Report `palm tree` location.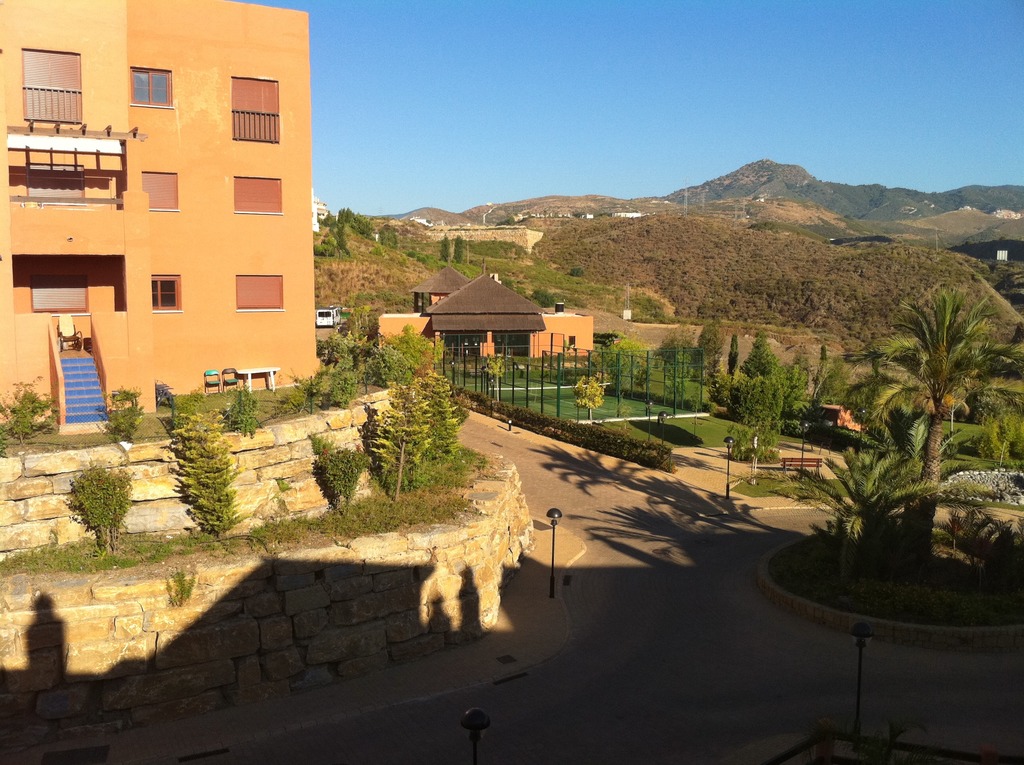
Report: left=816, top=288, right=991, bottom=602.
